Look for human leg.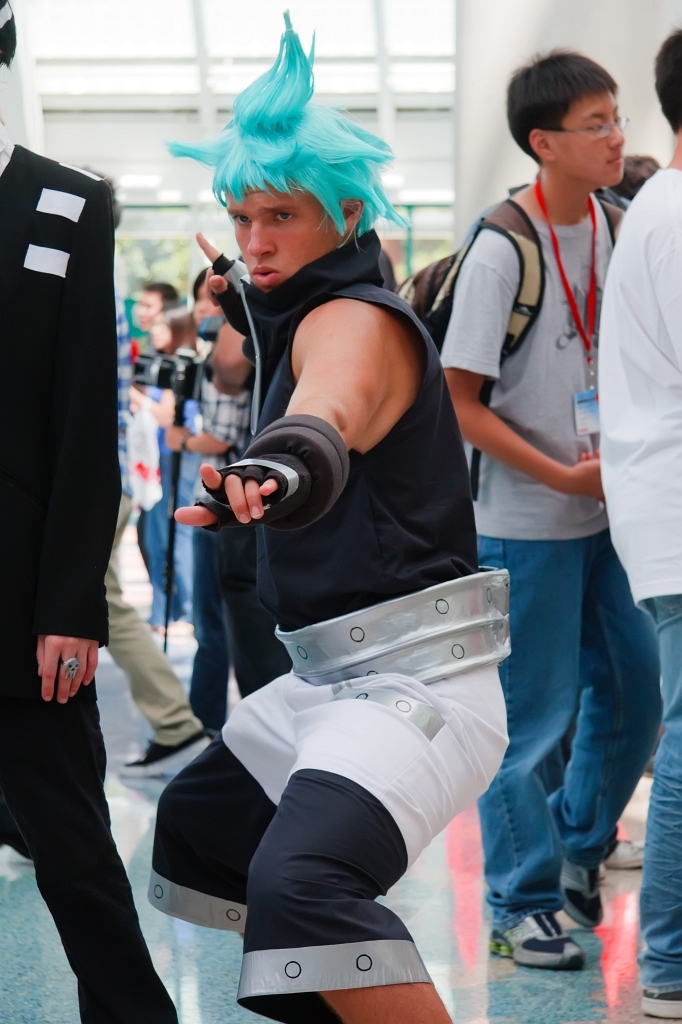
Found: <region>645, 599, 681, 1023</region>.
